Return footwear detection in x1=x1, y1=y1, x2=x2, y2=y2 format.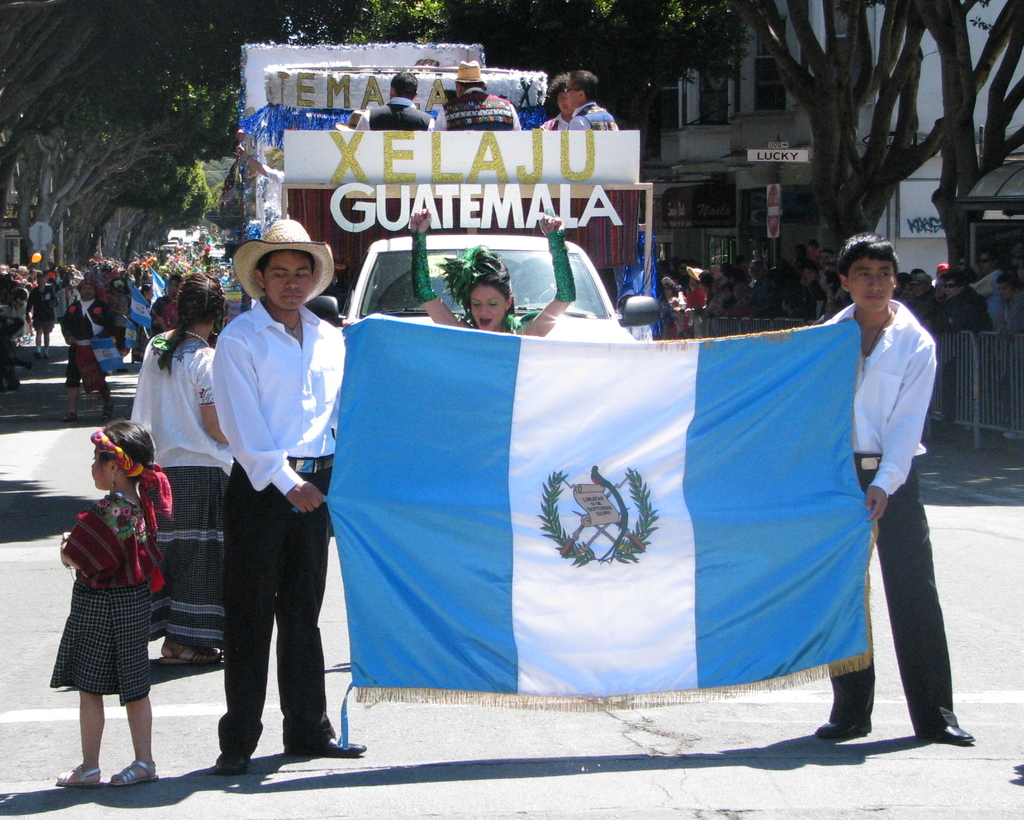
x1=162, y1=643, x2=218, y2=661.
